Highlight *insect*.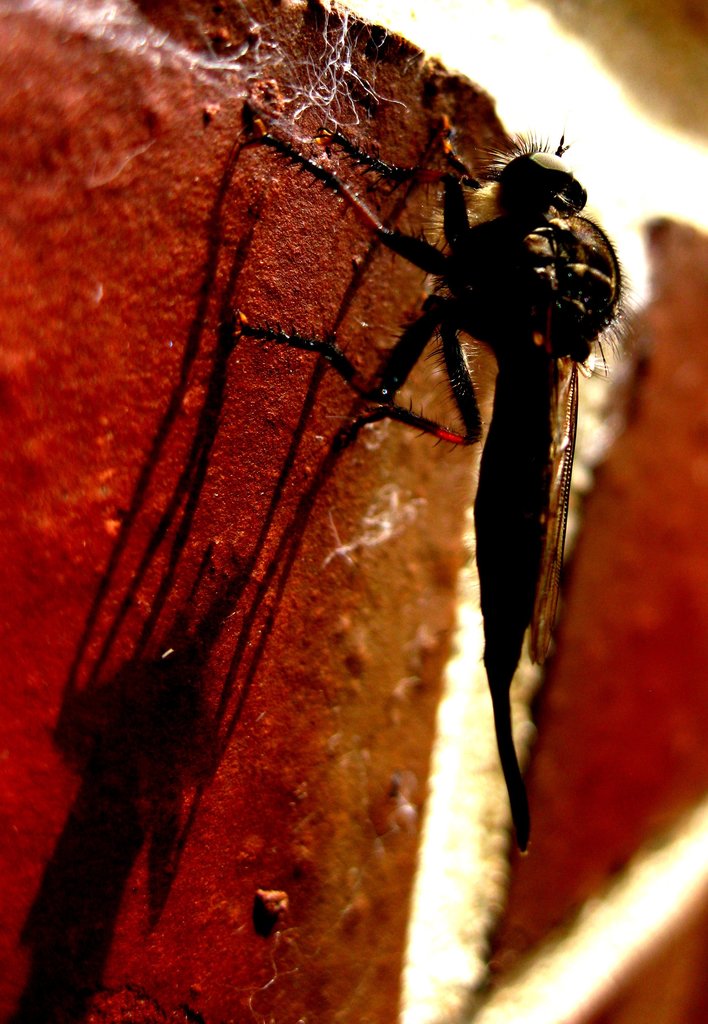
Highlighted region: 227:113:635:856.
